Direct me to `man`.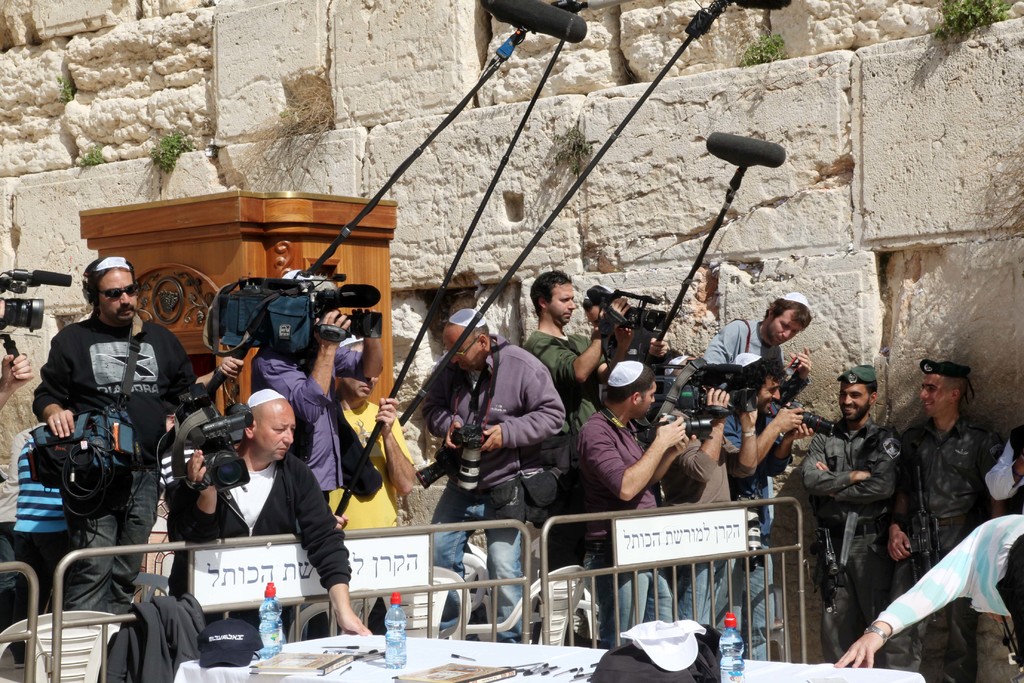
Direction: (340, 347, 411, 642).
